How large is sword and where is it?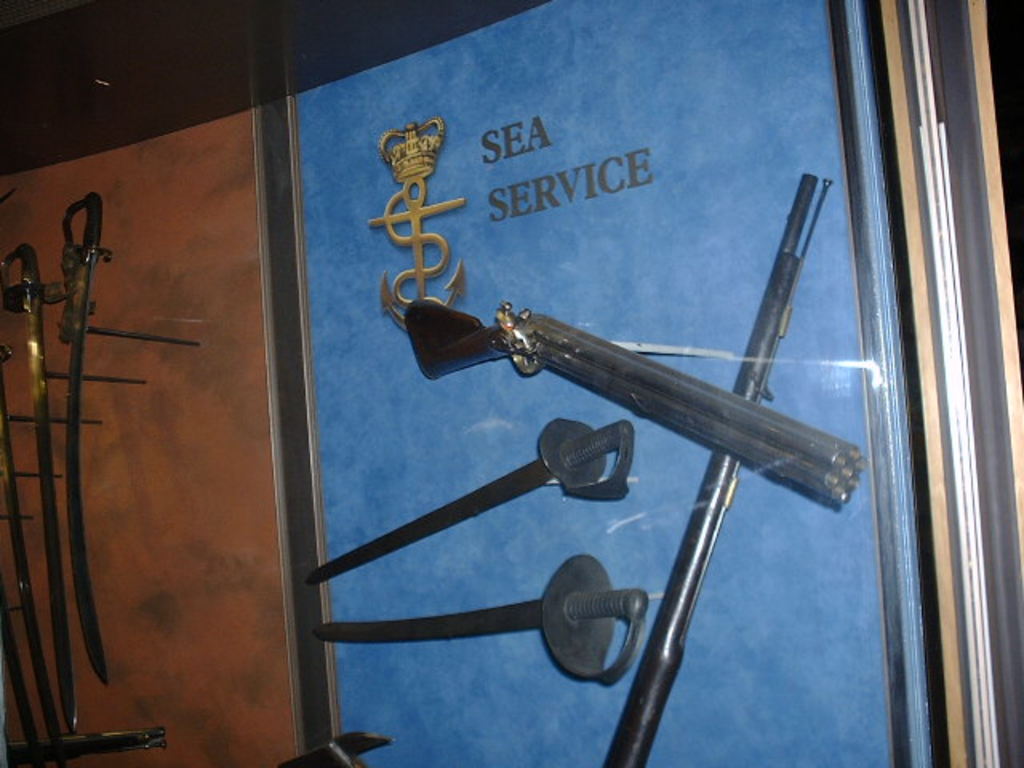
Bounding box: <region>315, 549, 653, 699</region>.
